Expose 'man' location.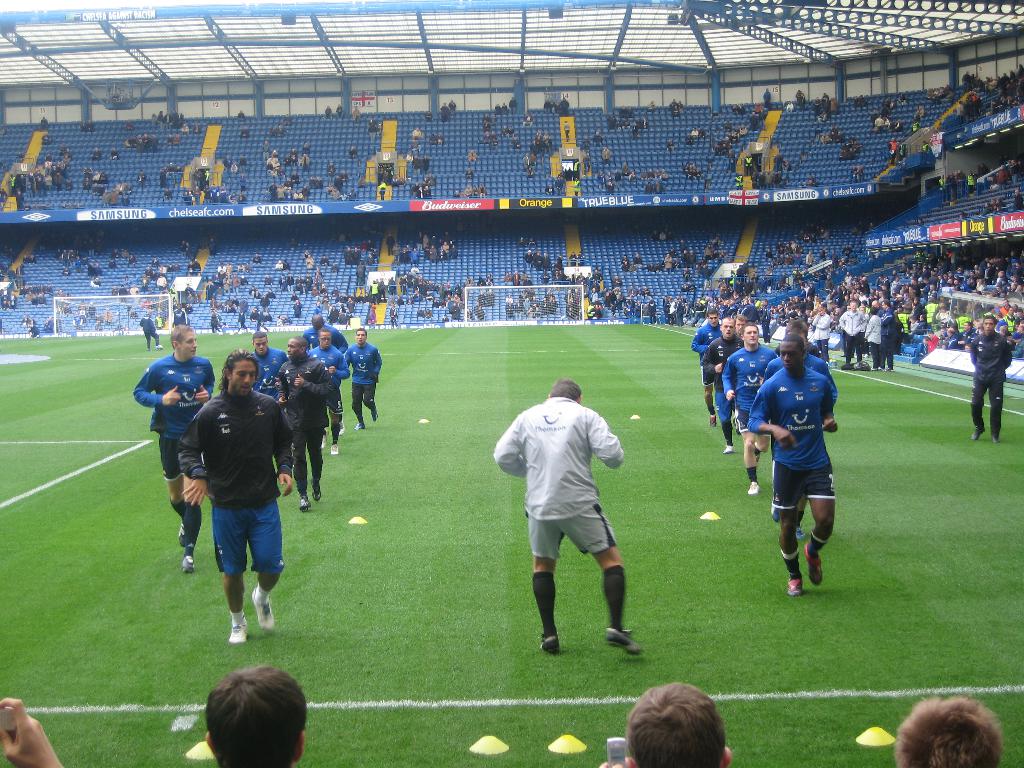
Exposed at (718, 322, 782, 488).
